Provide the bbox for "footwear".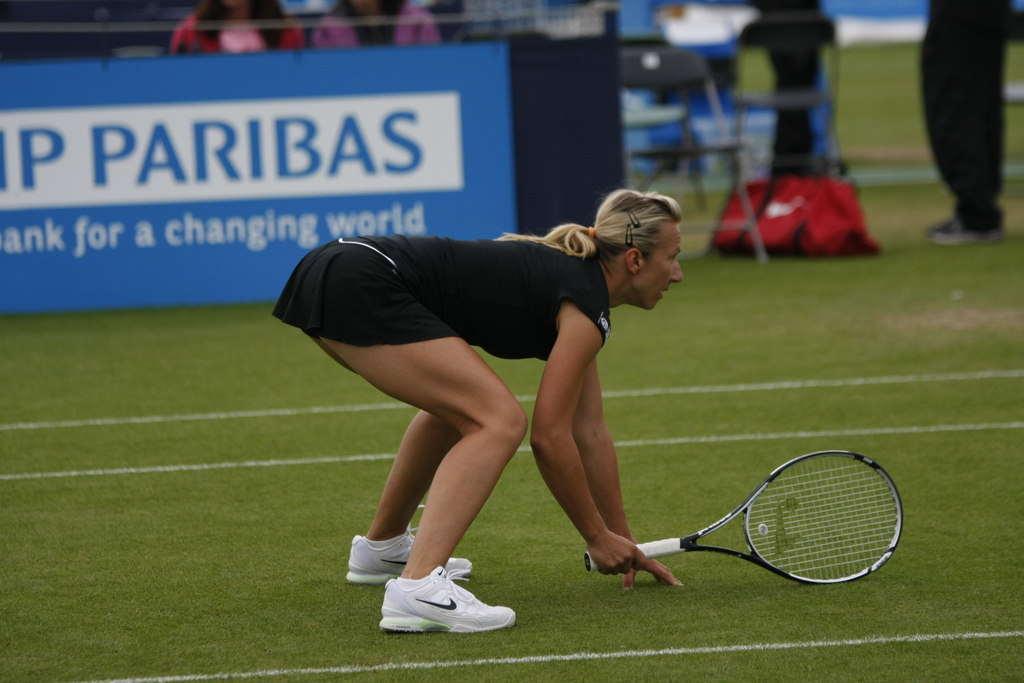
<region>918, 206, 960, 242</region>.
